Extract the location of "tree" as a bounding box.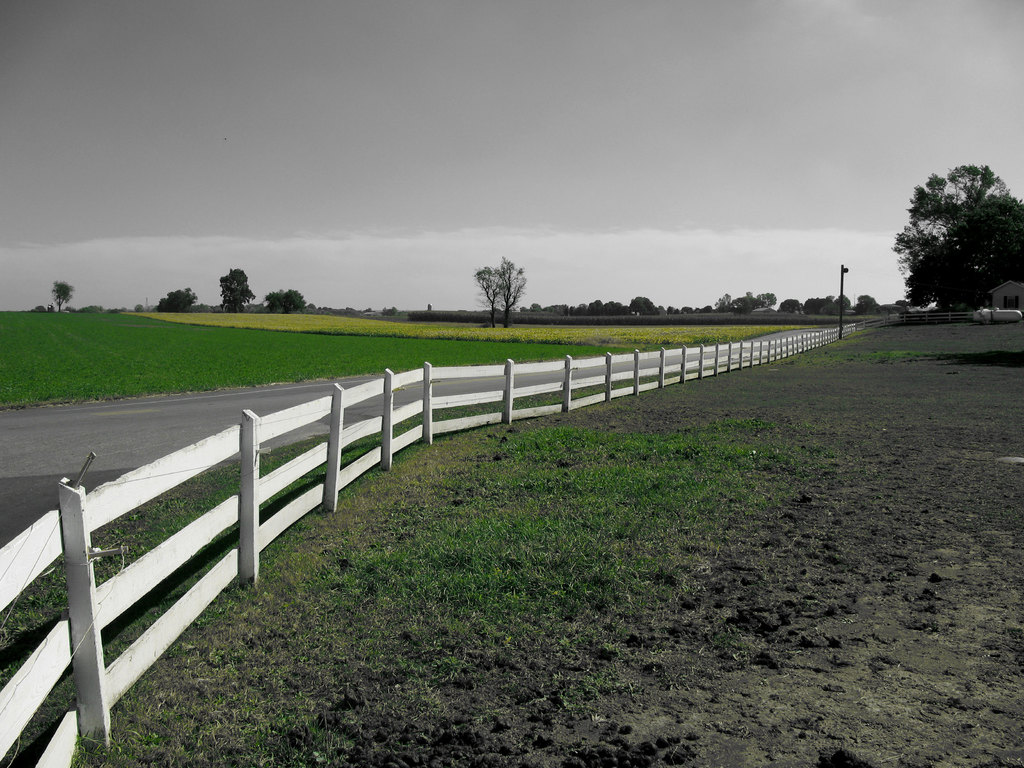
215:268:252:314.
